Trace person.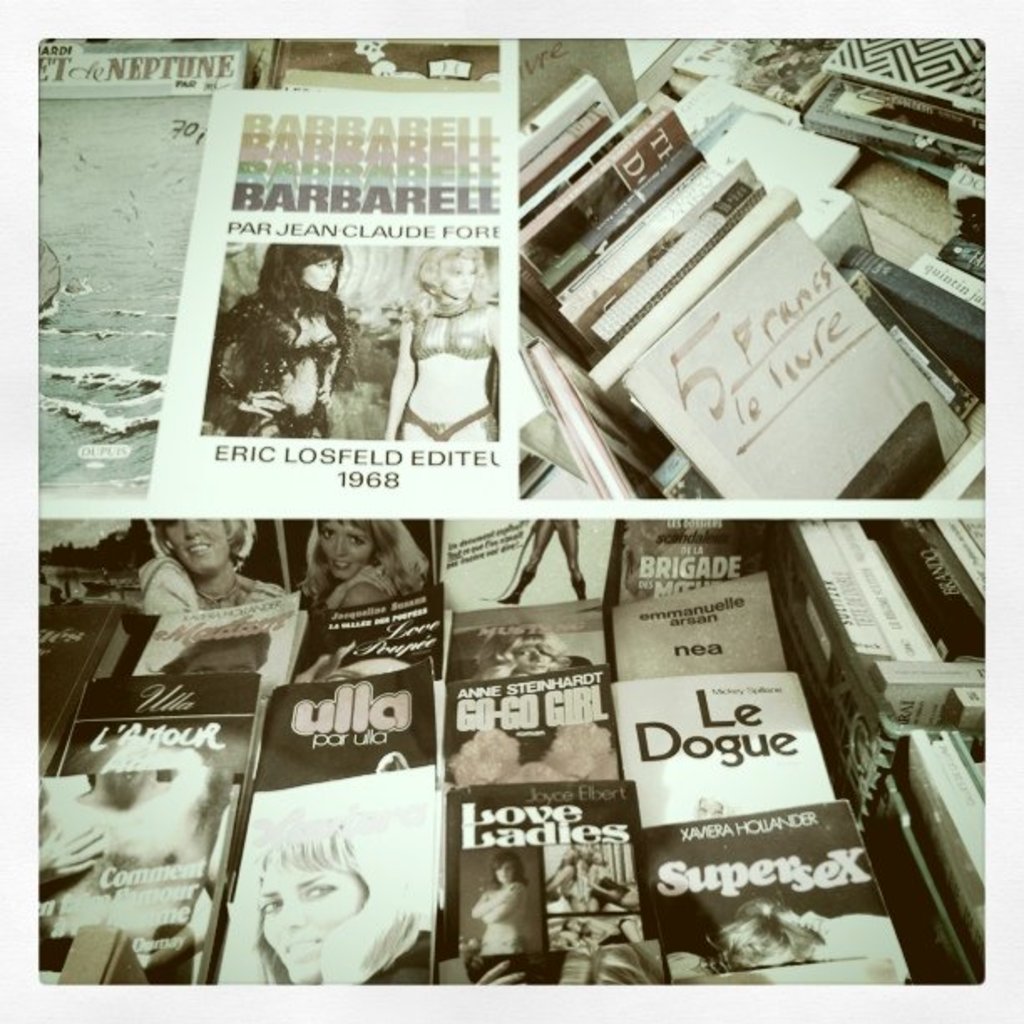
Traced to 137/519/289/614.
